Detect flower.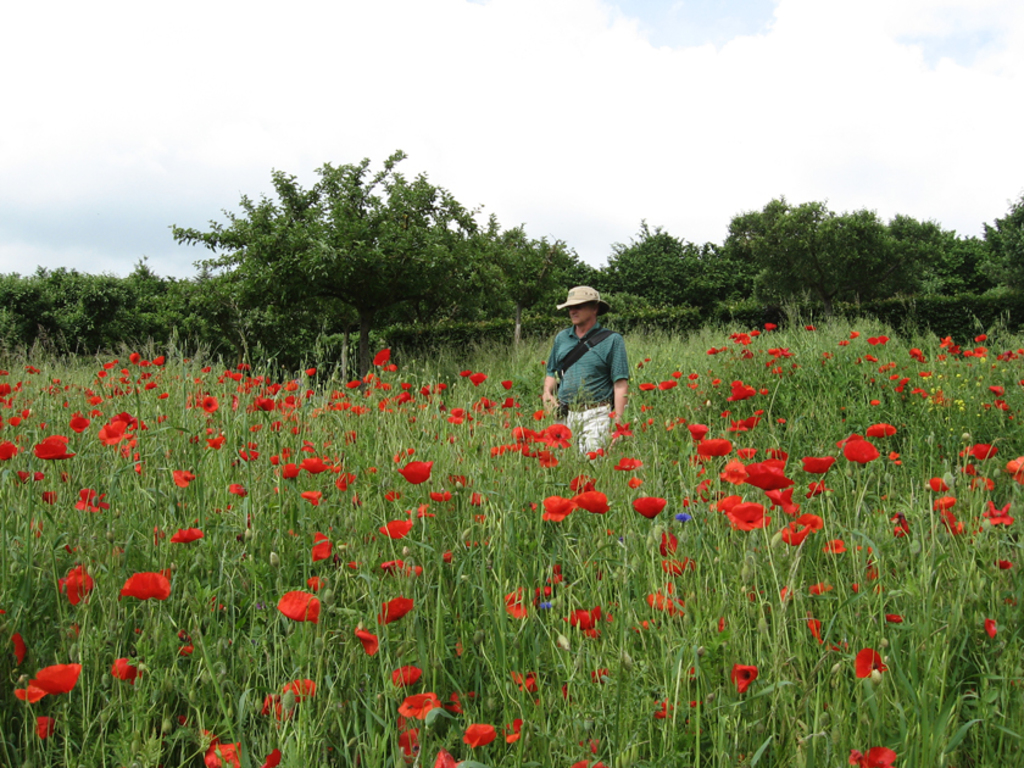
Detected at left=280, top=462, right=299, bottom=480.
